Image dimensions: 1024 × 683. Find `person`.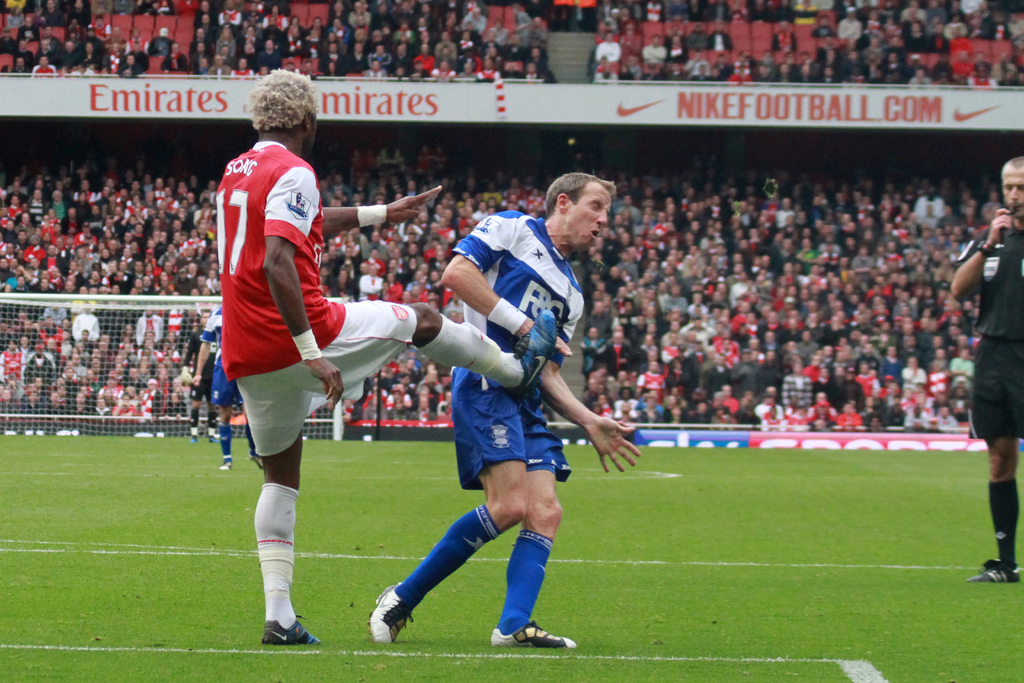
locate(216, 62, 556, 648).
